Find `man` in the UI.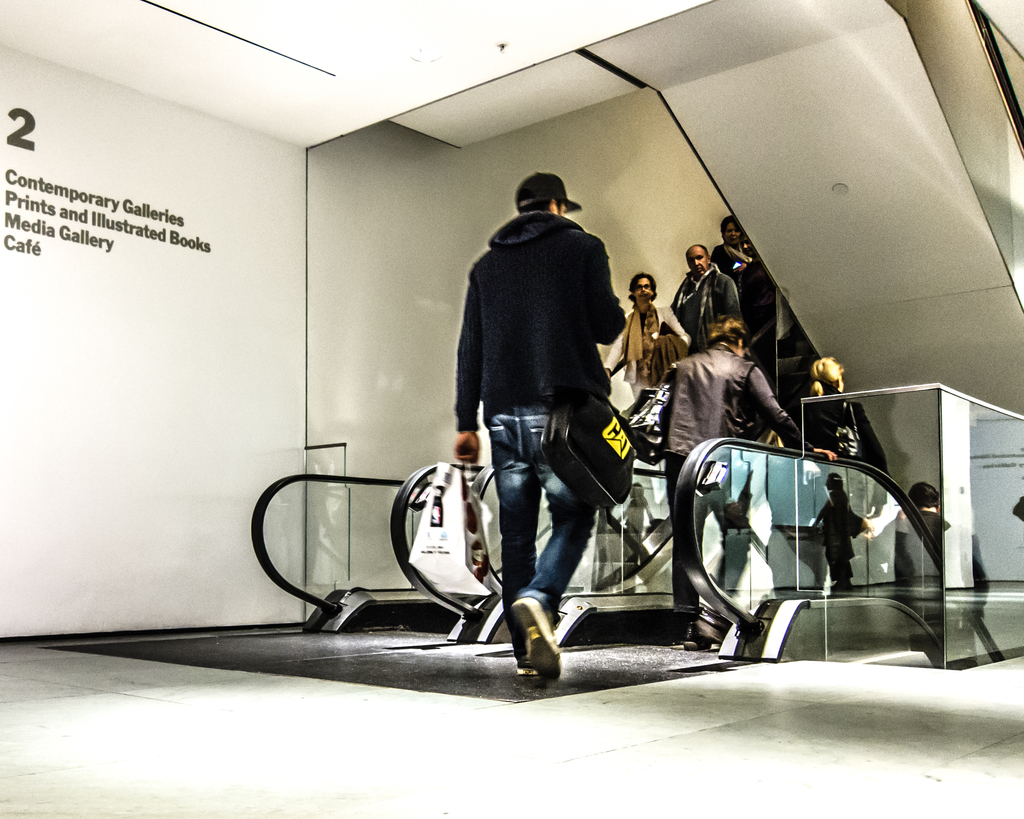
UI element at bbox=(454, 173, 635, 685).
